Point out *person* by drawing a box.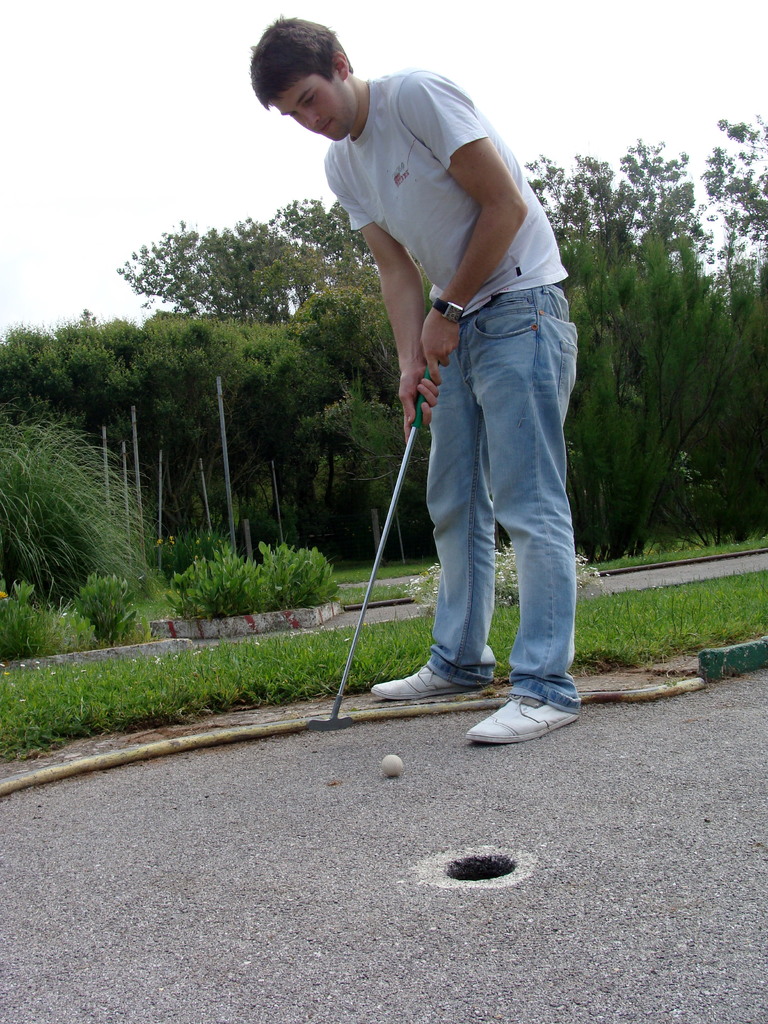
BBox(280, 26, 584, 693).
